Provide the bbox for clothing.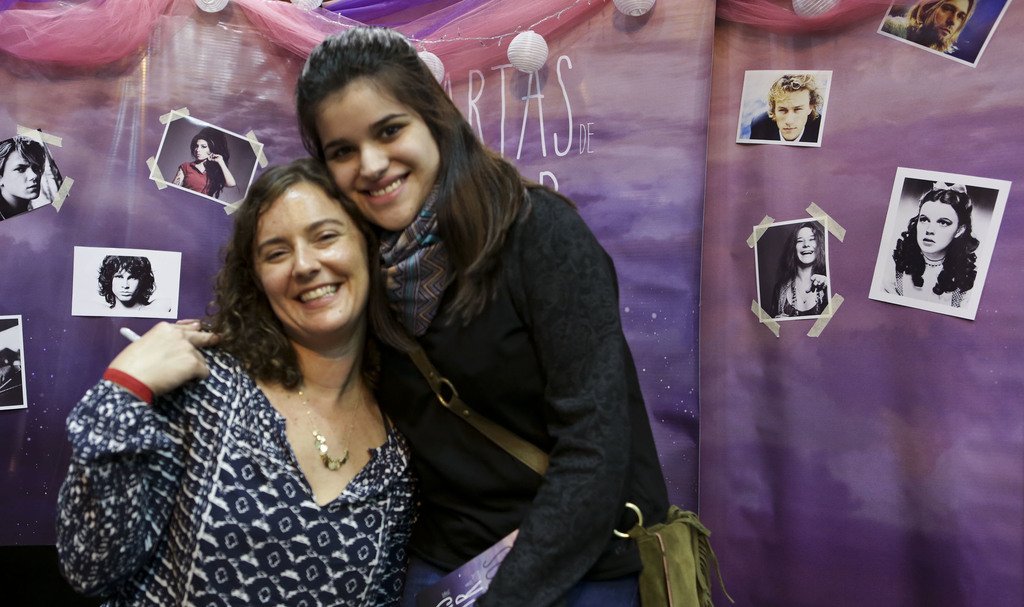
737, 108, 824, 147.
